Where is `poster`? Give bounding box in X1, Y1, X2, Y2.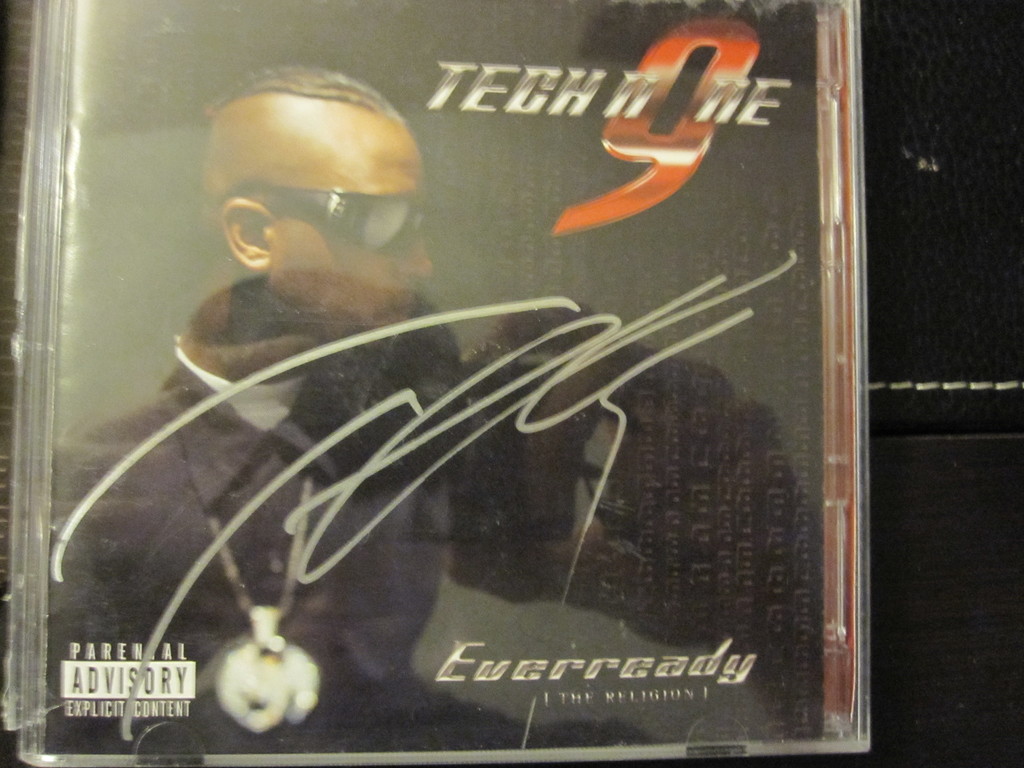
44, 0, 829, 746.
